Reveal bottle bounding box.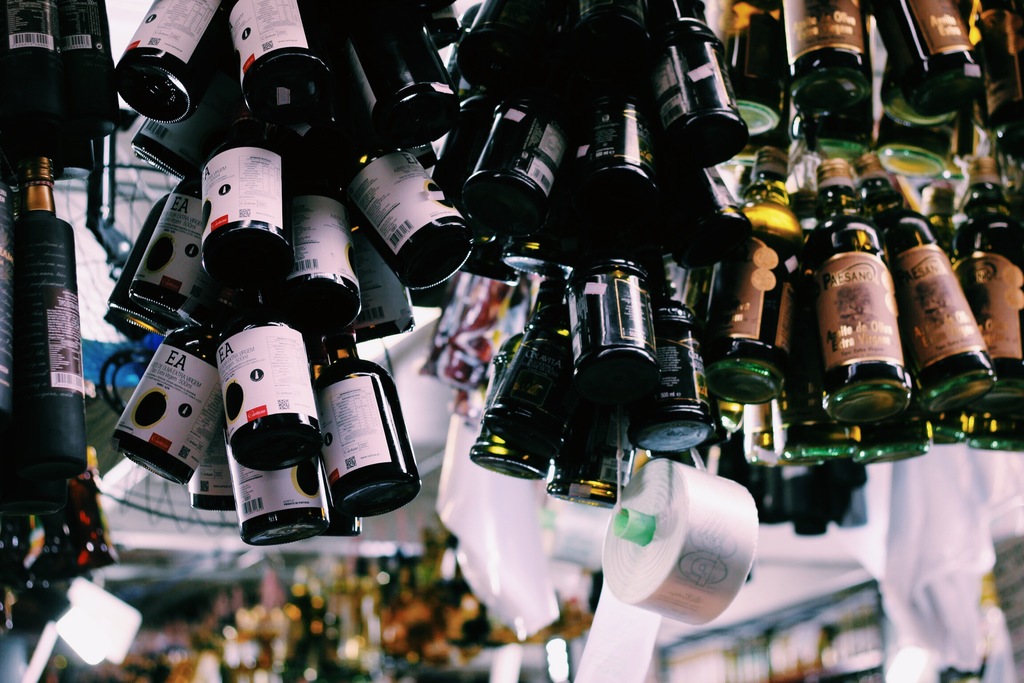
Revealed: [275, 171, 360, 329].
